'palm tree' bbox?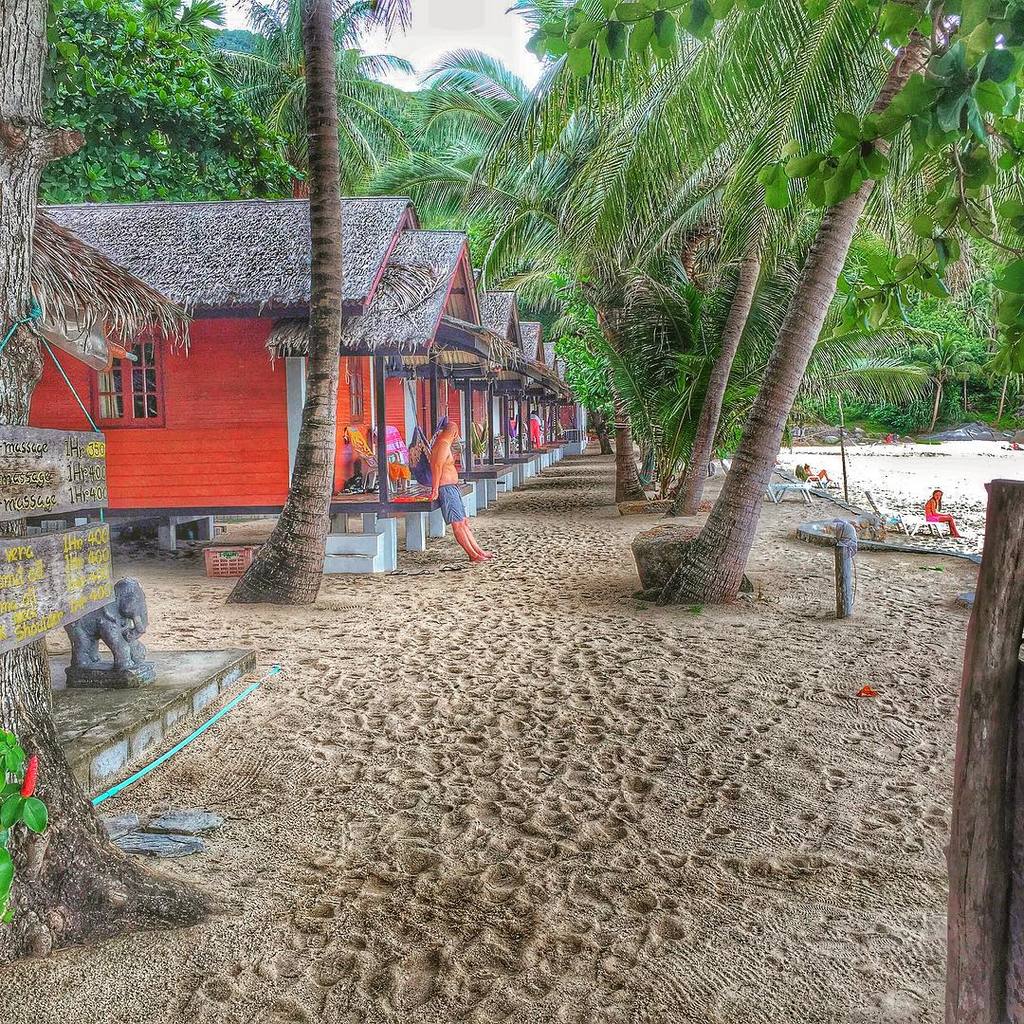
(left=628, top=30, right=810, bottom=561)
